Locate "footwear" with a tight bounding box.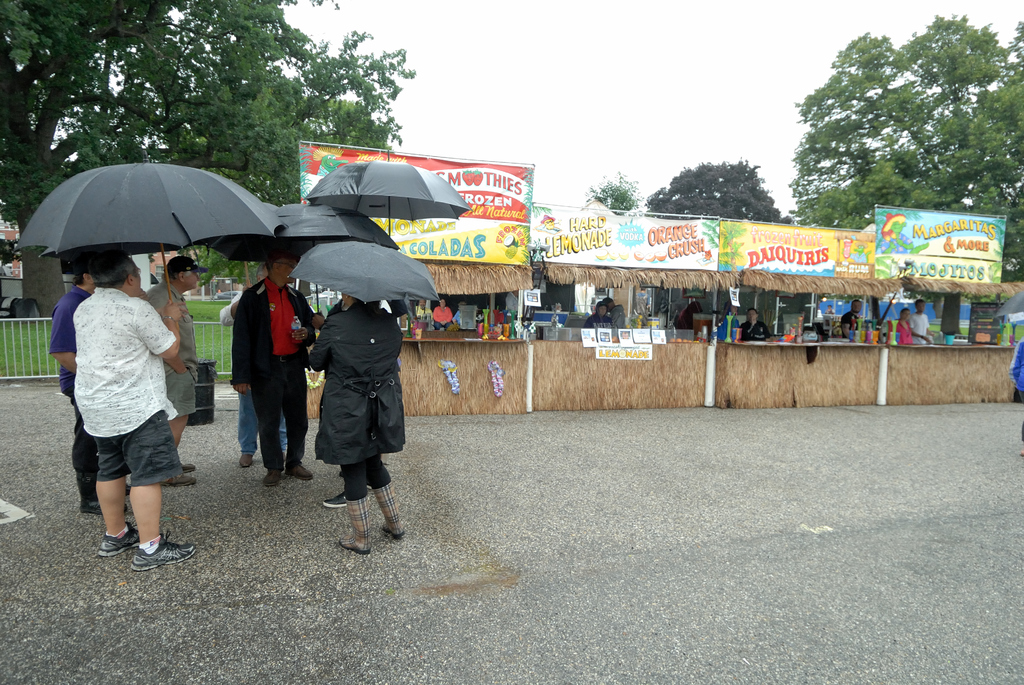
<box>180,459,197,473</box>.
